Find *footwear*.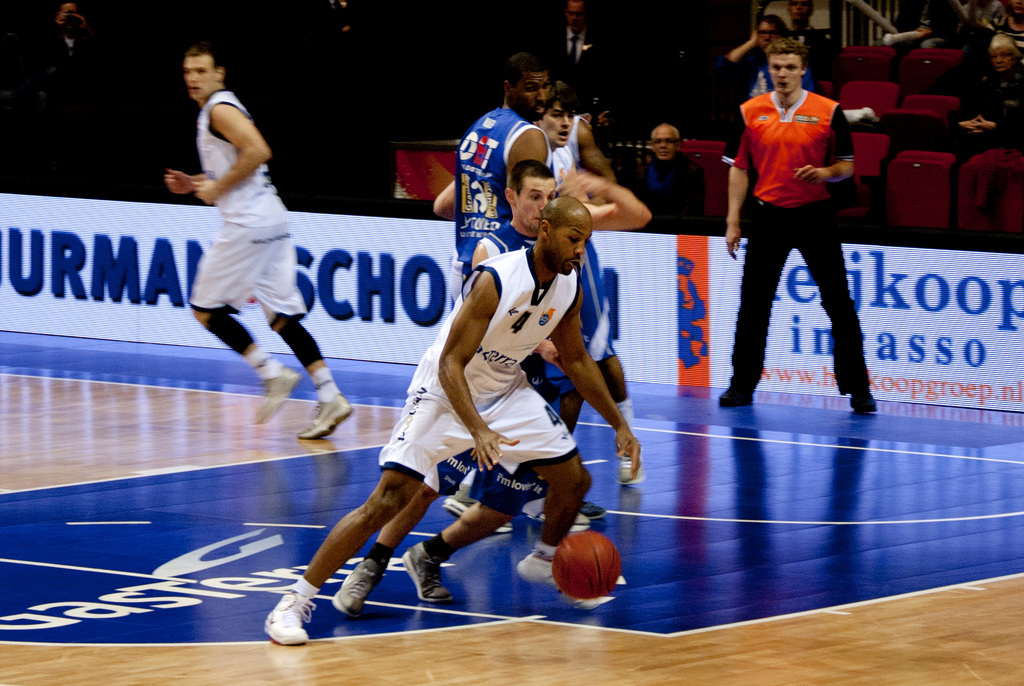
{"x1": 848, "y1": 380, "x2": 878, "y2": 423}.
